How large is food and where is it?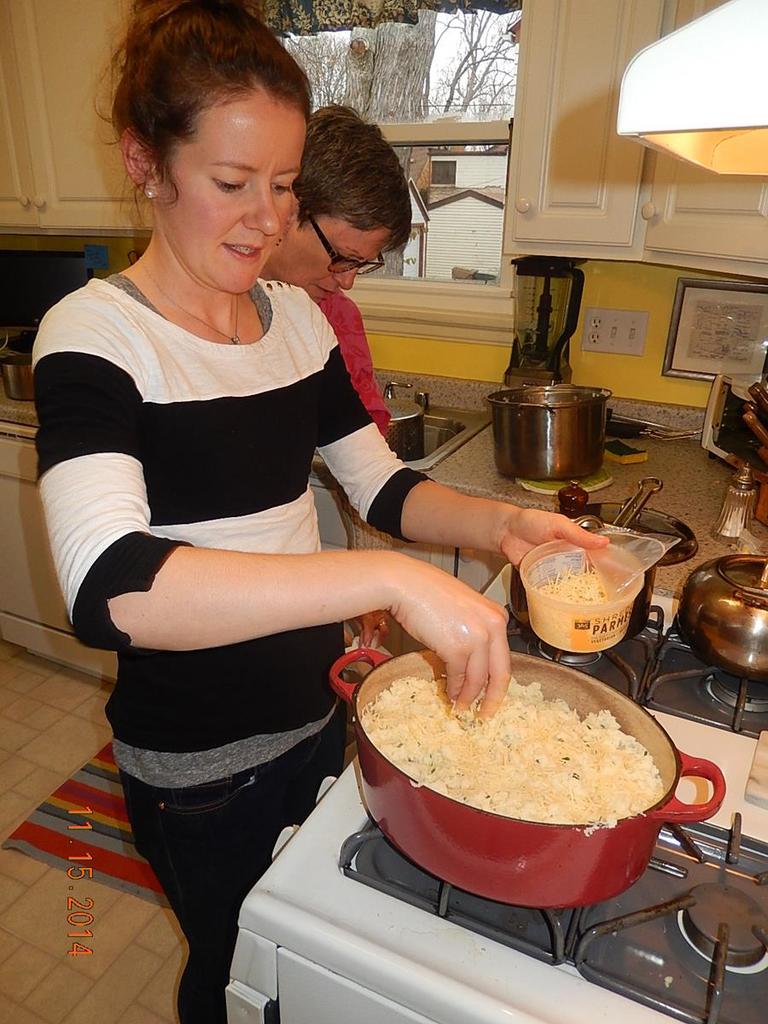
Bounding box: 352 660 672 874.
